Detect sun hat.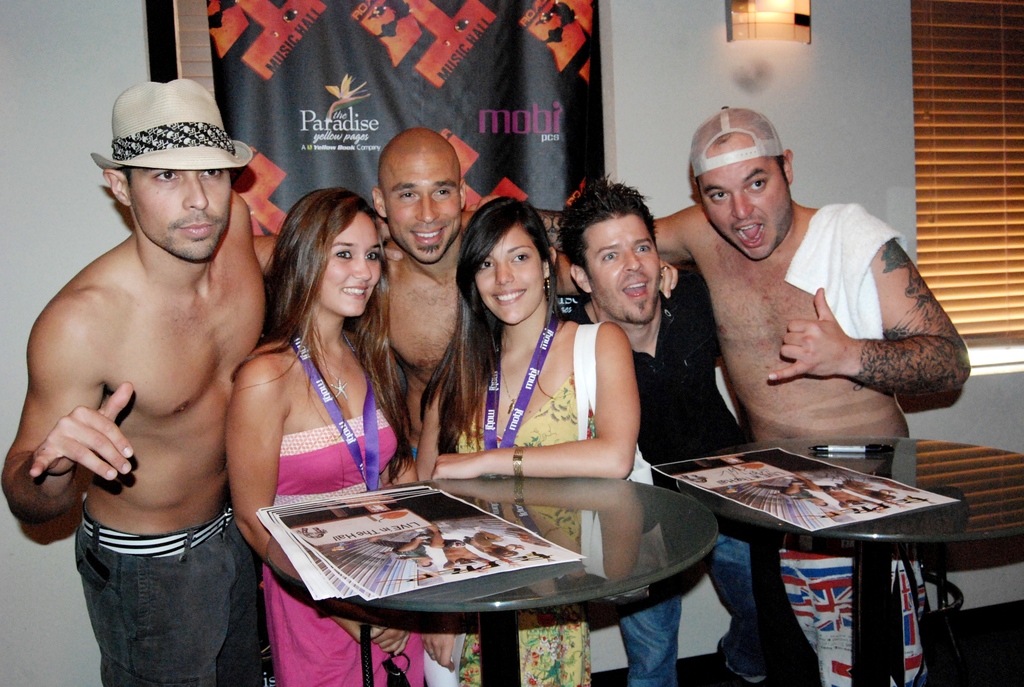
Detected at [left=87, top=81, right=255, bottom=184].
